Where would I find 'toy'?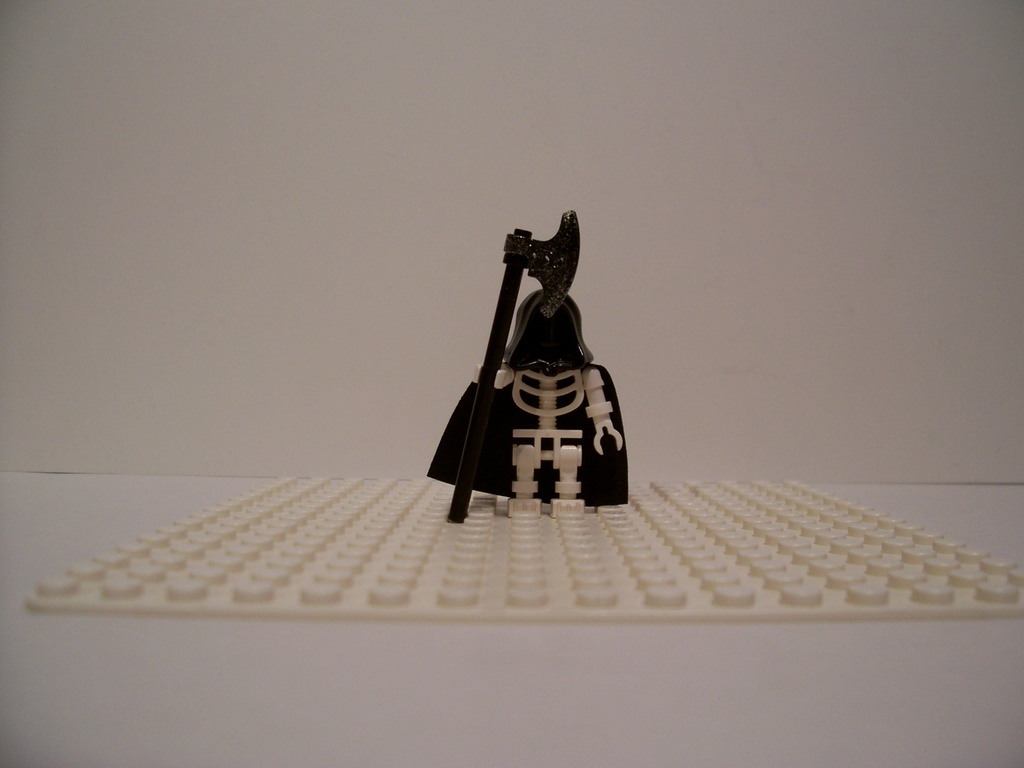
At 422/192/650/501.
